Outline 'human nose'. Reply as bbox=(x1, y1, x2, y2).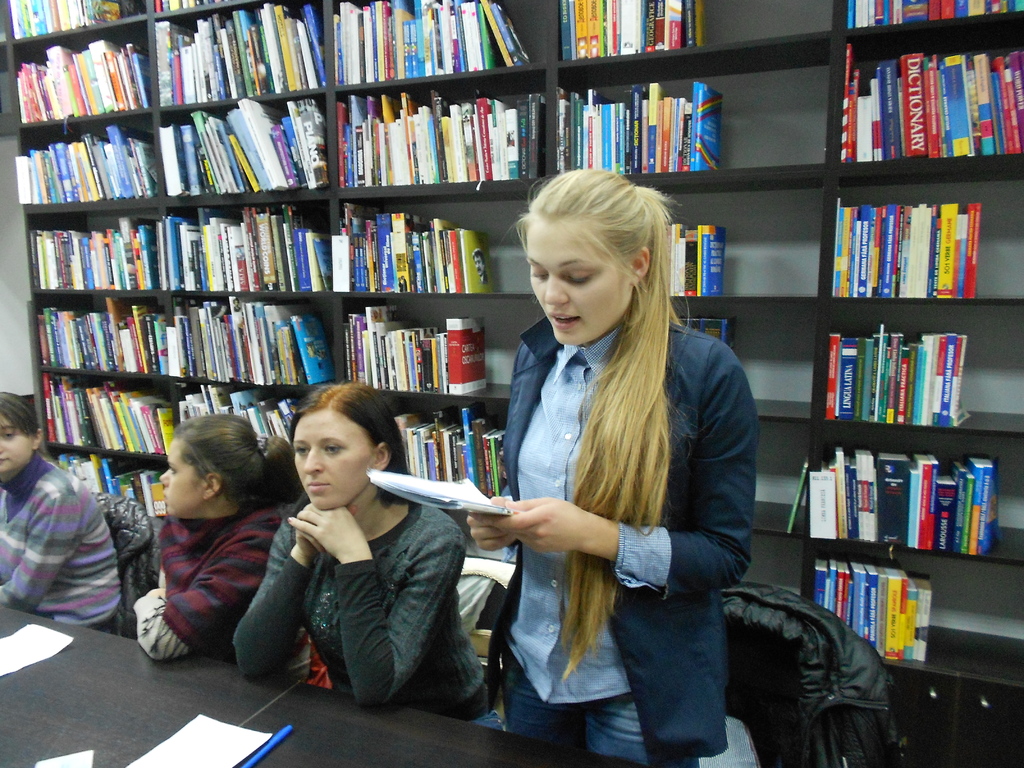
bbox=(0, 440, 5, 454).
